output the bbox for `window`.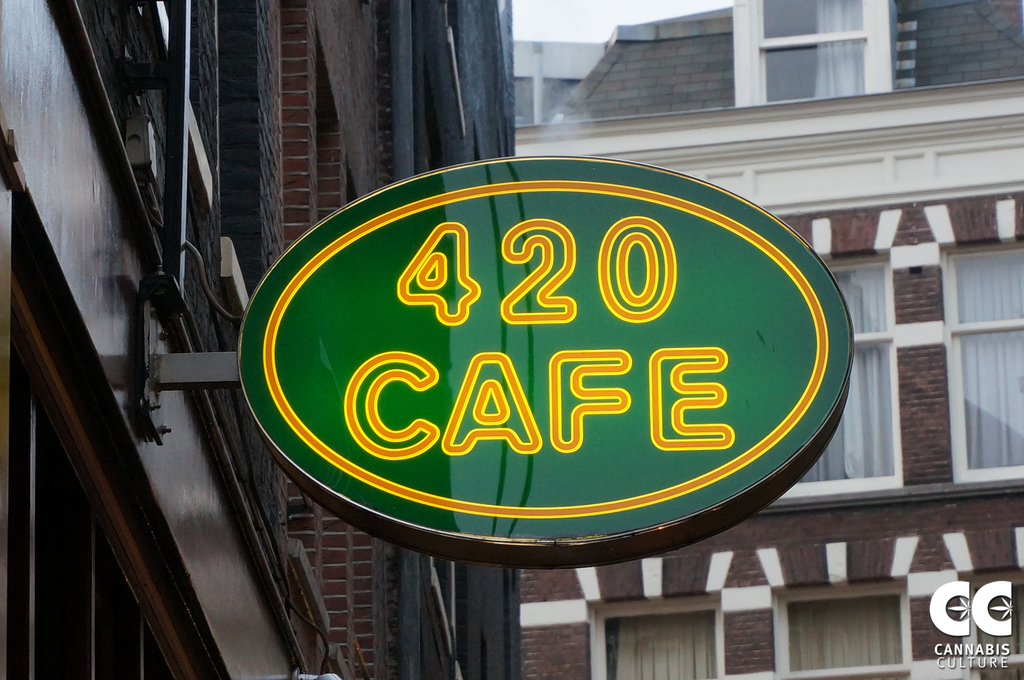
775, 588, 916, 673.
